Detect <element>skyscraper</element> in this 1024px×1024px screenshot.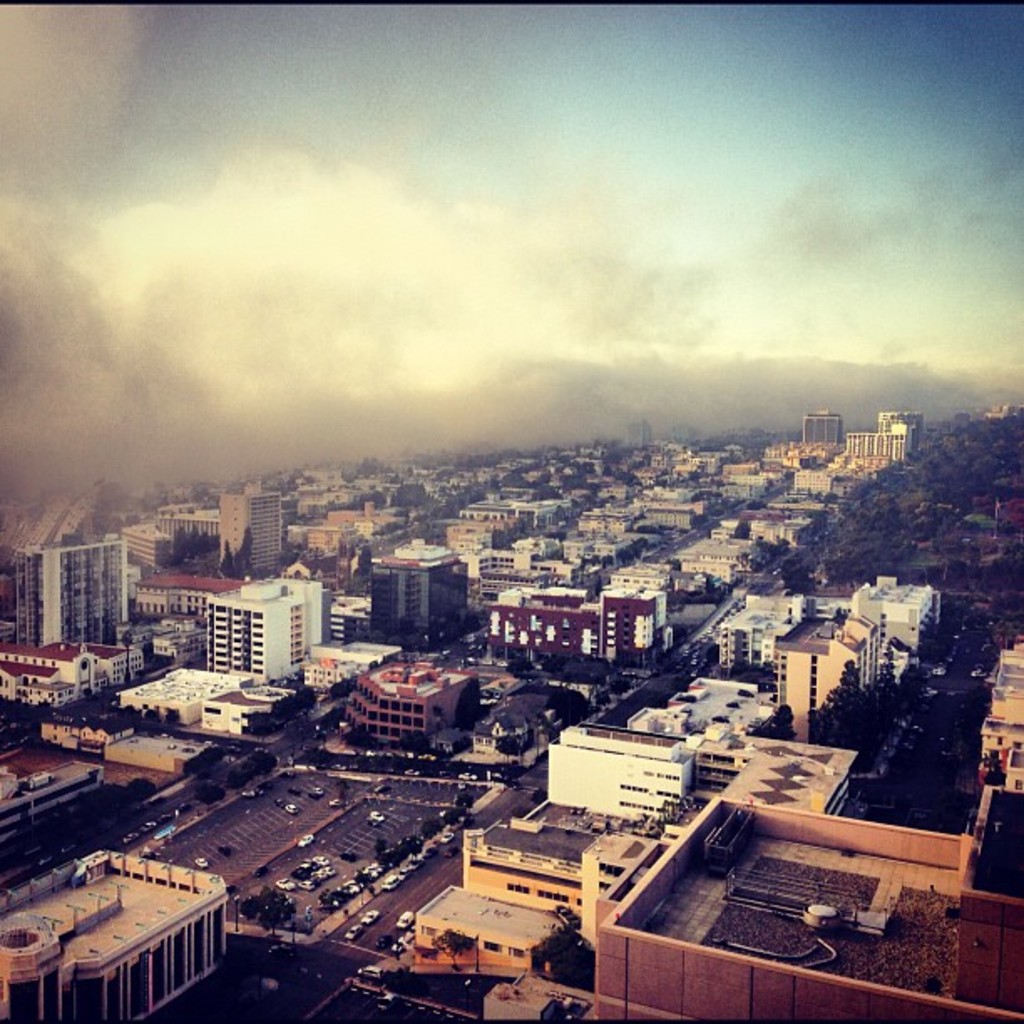
Detection: bbox=(0, 529, 144, 656).
